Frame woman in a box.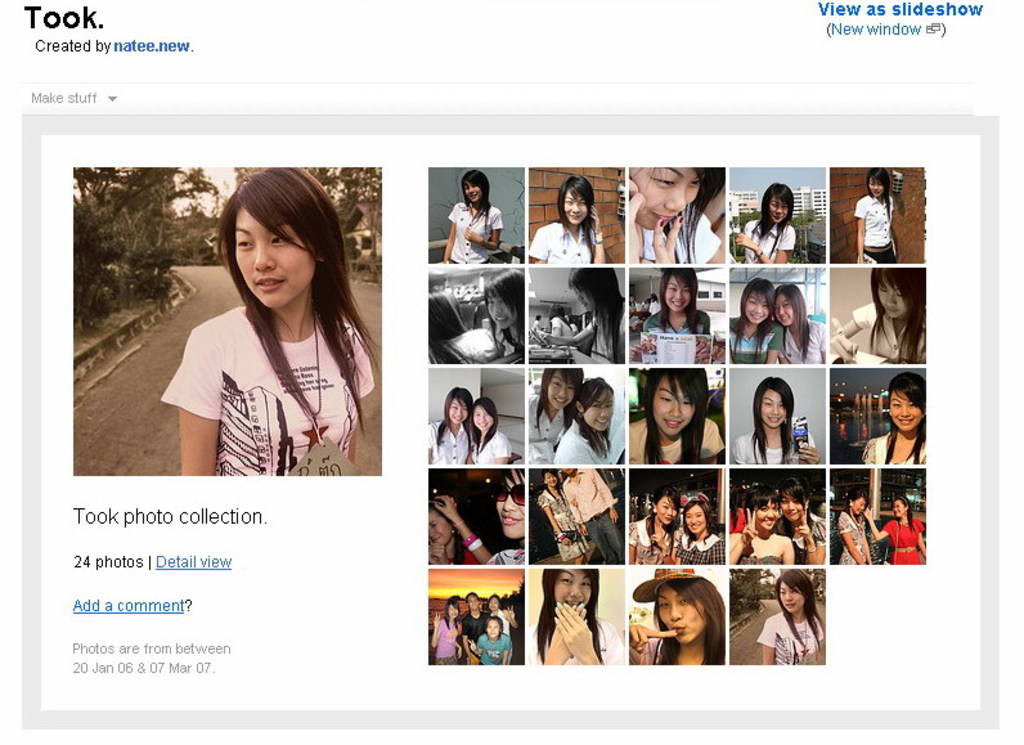
<bbox>538, 270, 623, 364</bbox>.
